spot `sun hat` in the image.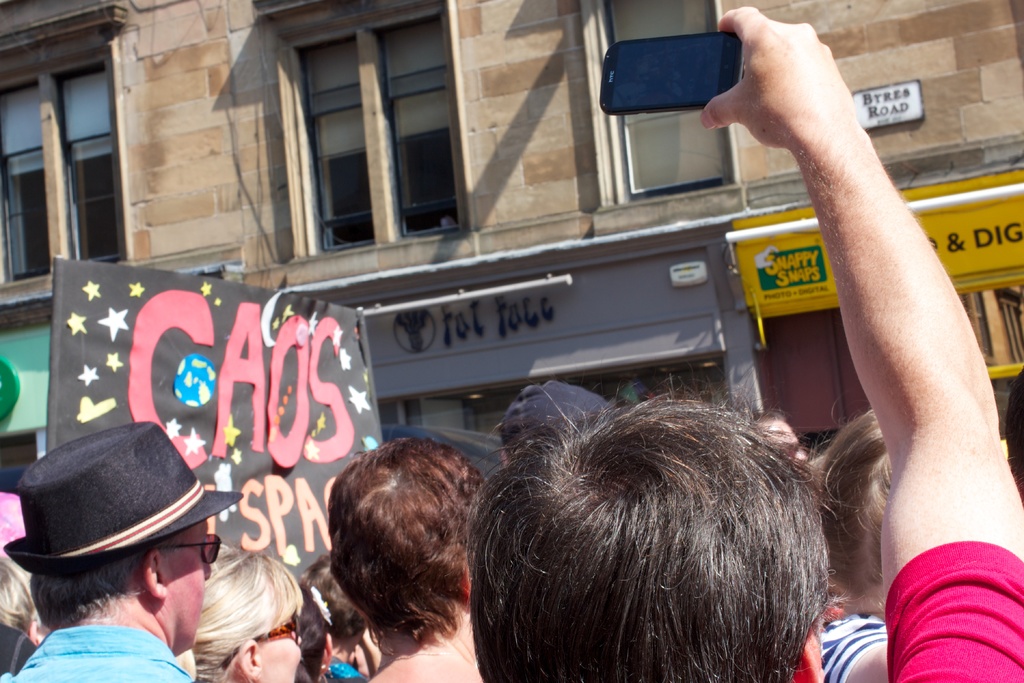
`sun hat` found at region(0, 492, 25, 545).
